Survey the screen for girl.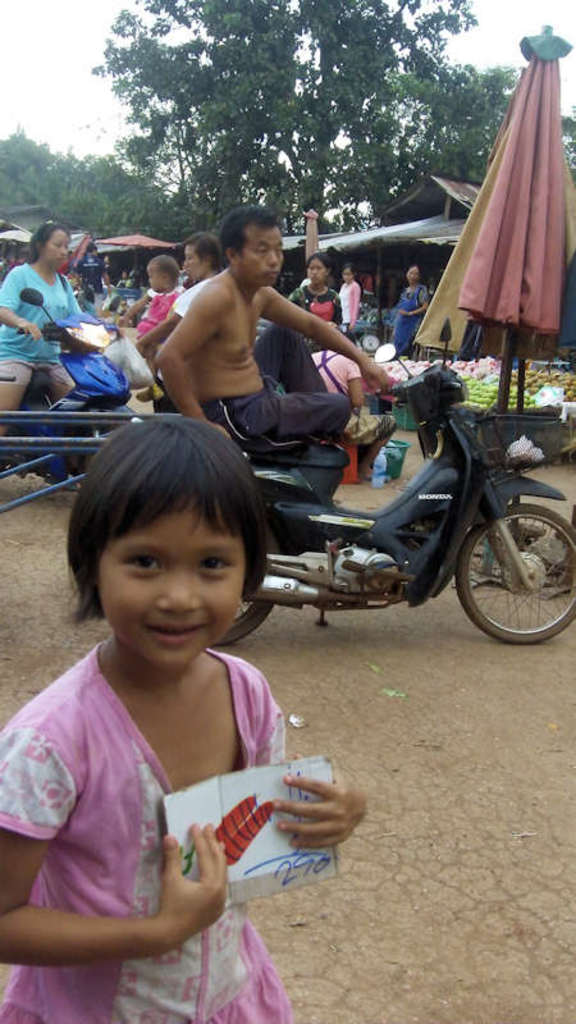
Survey found: 340:262:360:329.
